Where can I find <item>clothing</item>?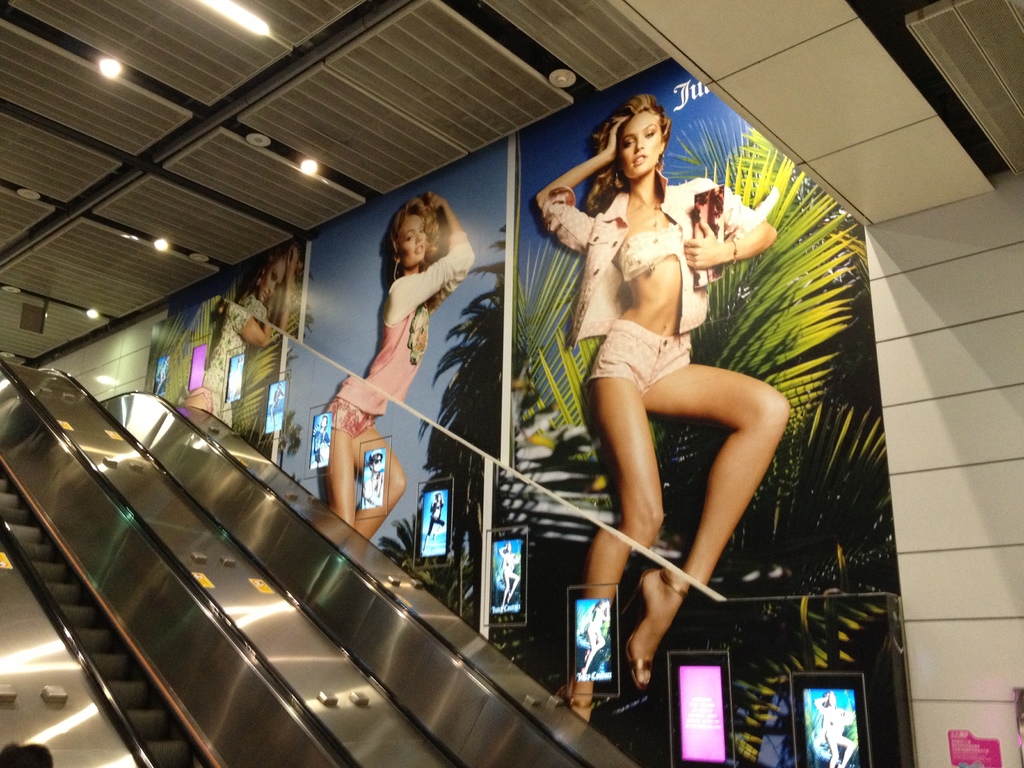
You can find it at box=[188, 291, 266, 429].
